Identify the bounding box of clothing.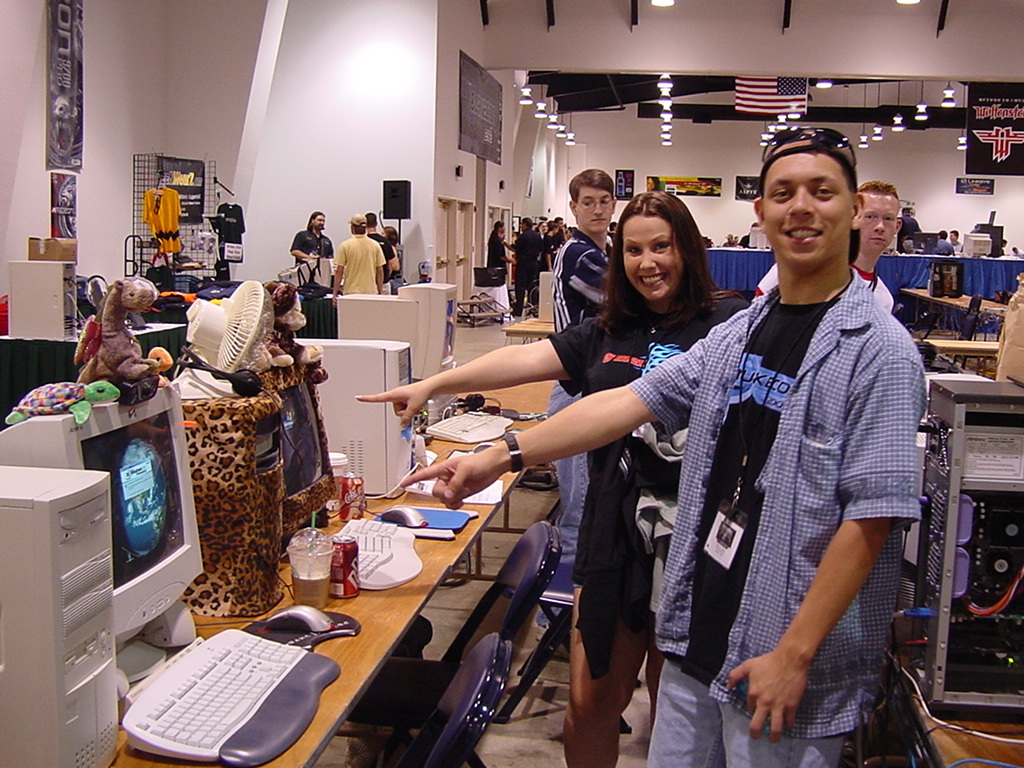
[486,231,507,275].
